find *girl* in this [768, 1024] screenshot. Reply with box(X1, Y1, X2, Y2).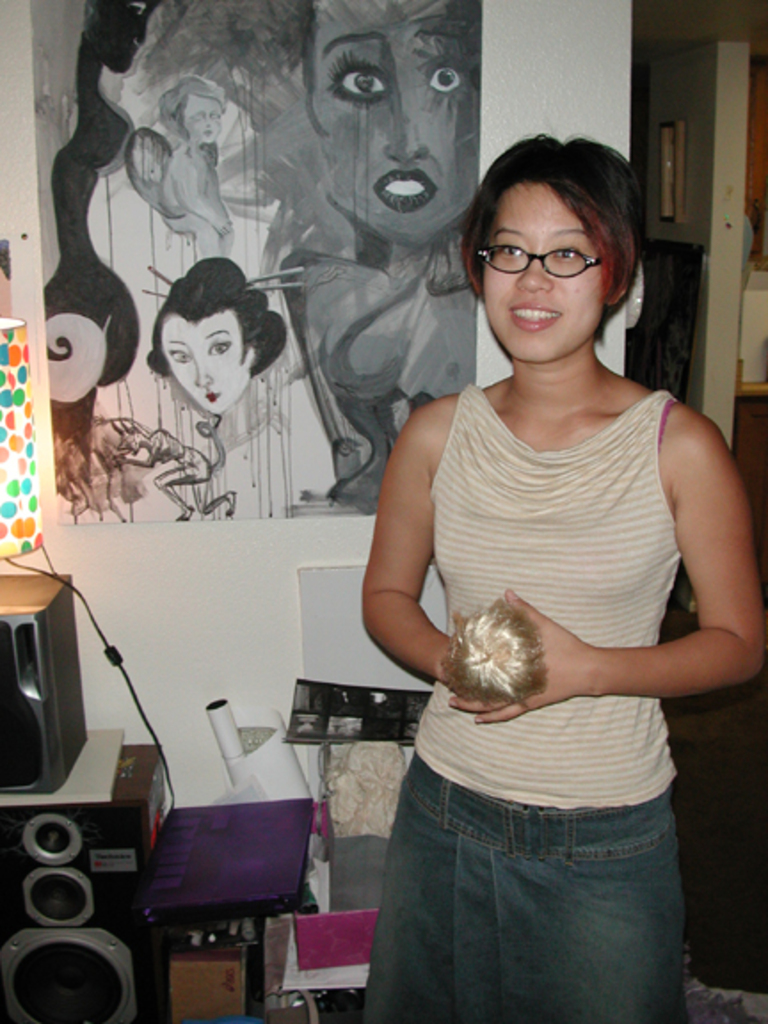
box(101, 0, 480, 508).
